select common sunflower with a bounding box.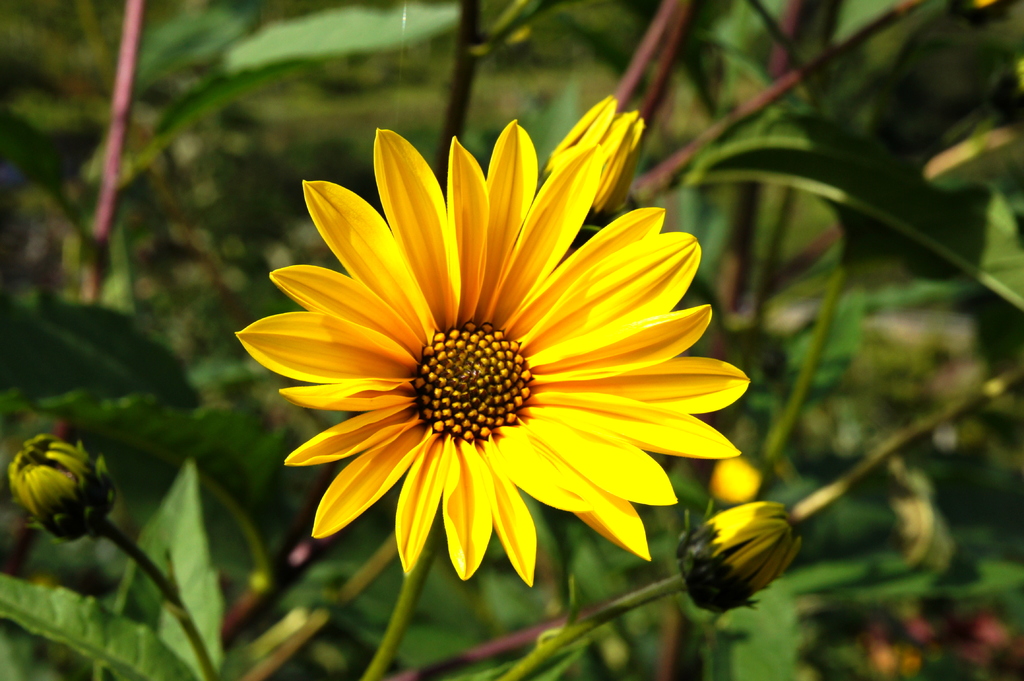
229/113/751/572.
